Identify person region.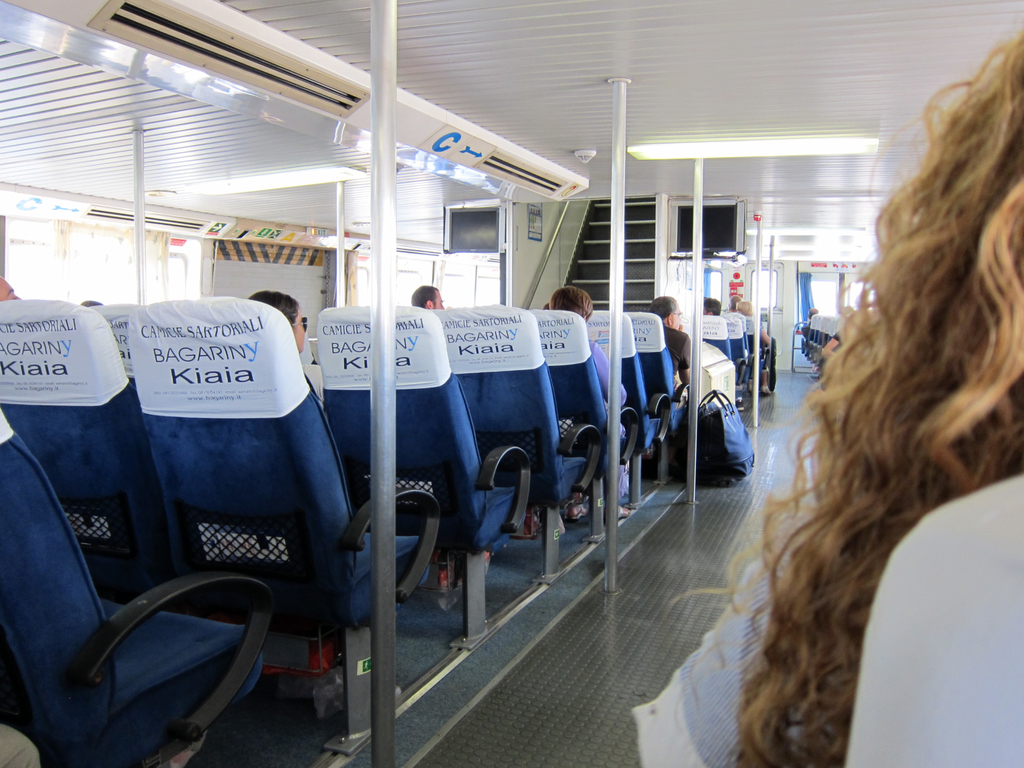
Region: (0, 722, 44, 767).
